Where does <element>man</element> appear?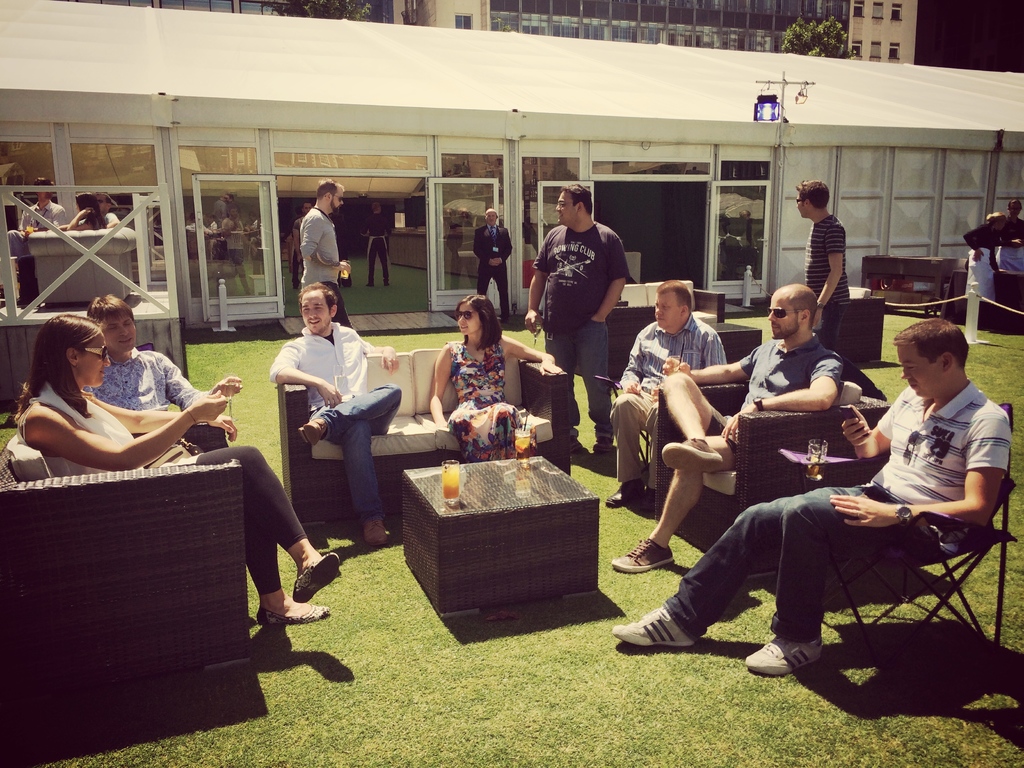
Appears at rect(44, 191, 123, 231).
